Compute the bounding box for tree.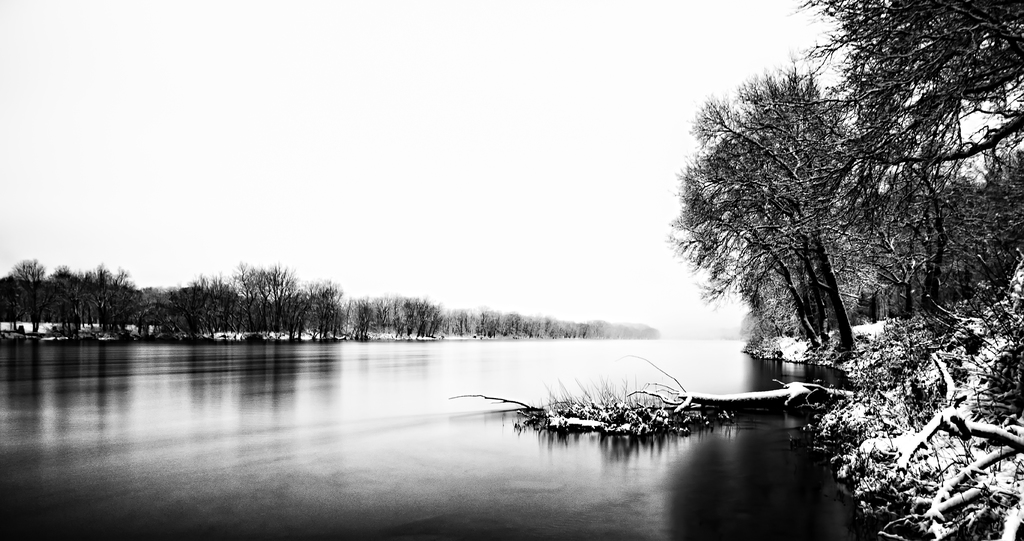
locate(807, 0, 1021, 317).
